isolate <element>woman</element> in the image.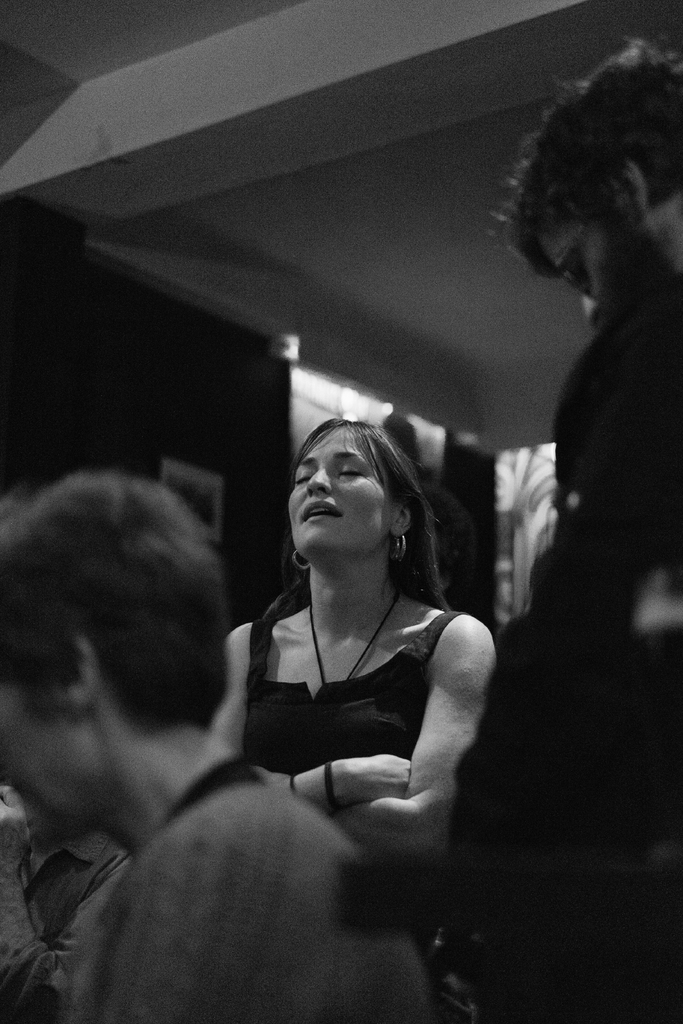
Isolated region: 202, 403, 514, 866.
